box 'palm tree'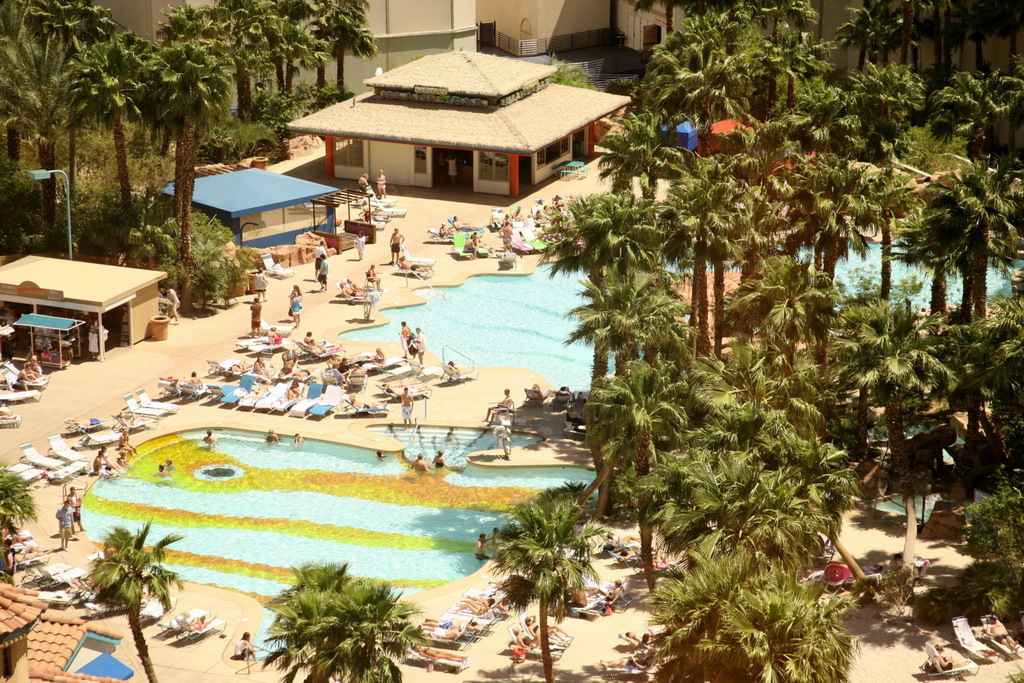
rect(264, 566, 396, 682)
